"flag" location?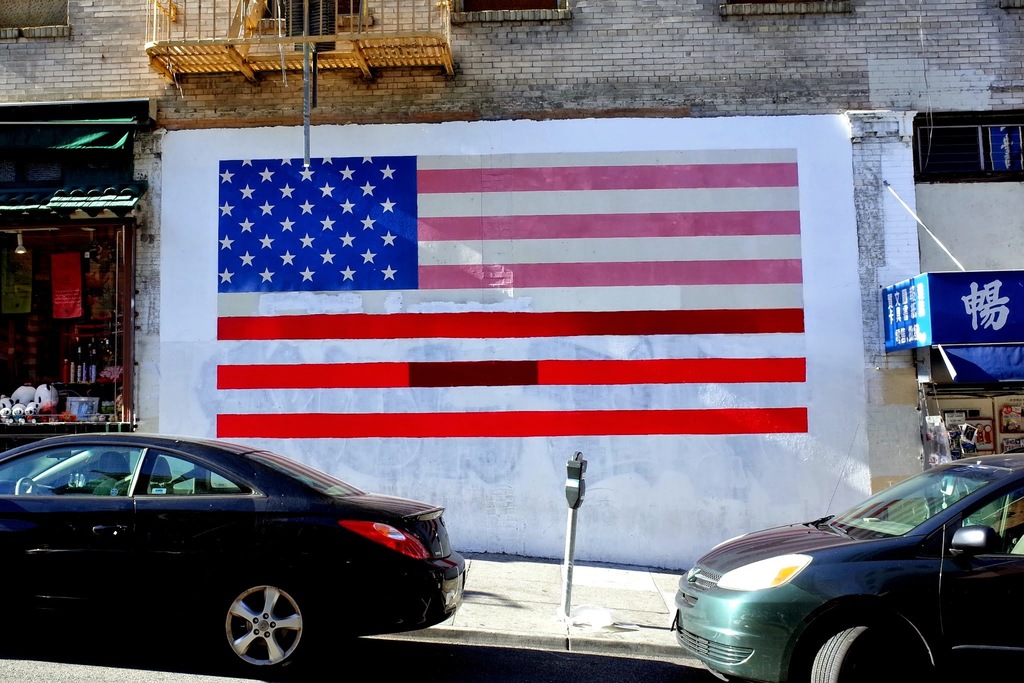
detection(180, 179, 781, 479)
